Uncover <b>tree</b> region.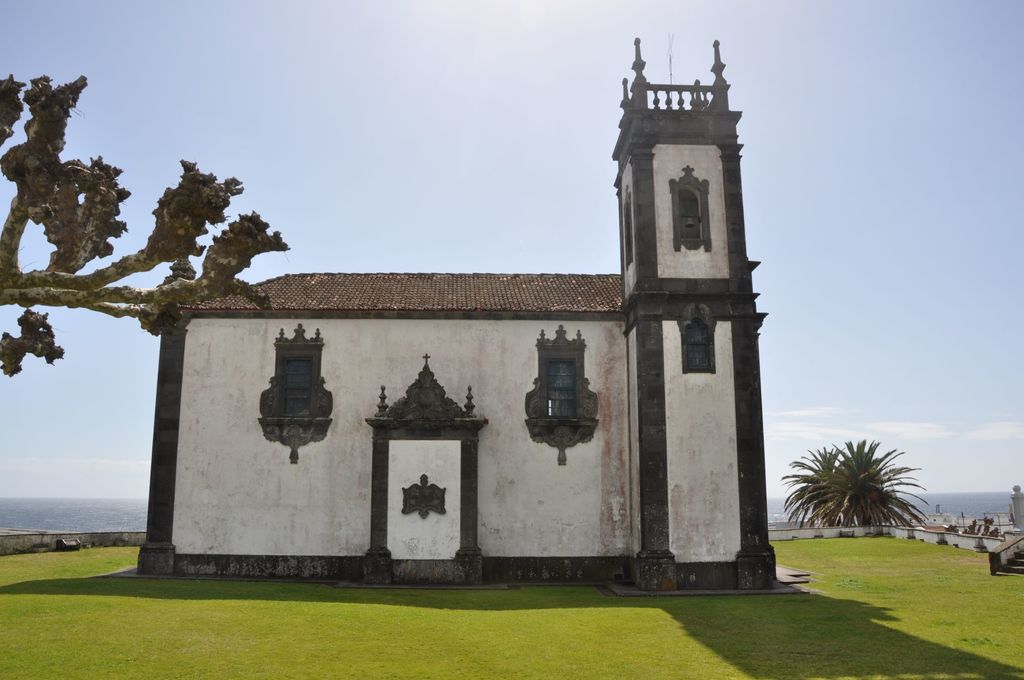
Uncovered: (left=0, top=72, right=296, bottom=376).
